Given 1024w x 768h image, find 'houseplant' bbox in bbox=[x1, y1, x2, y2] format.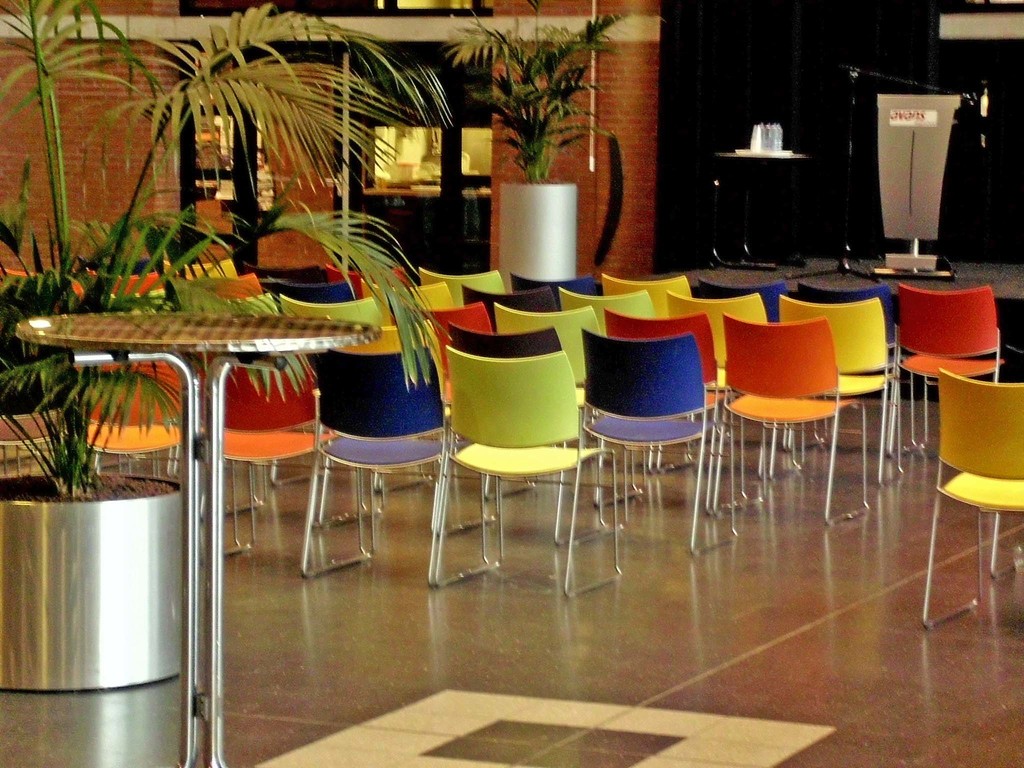
bbox=[437, 2, 638, 280].
